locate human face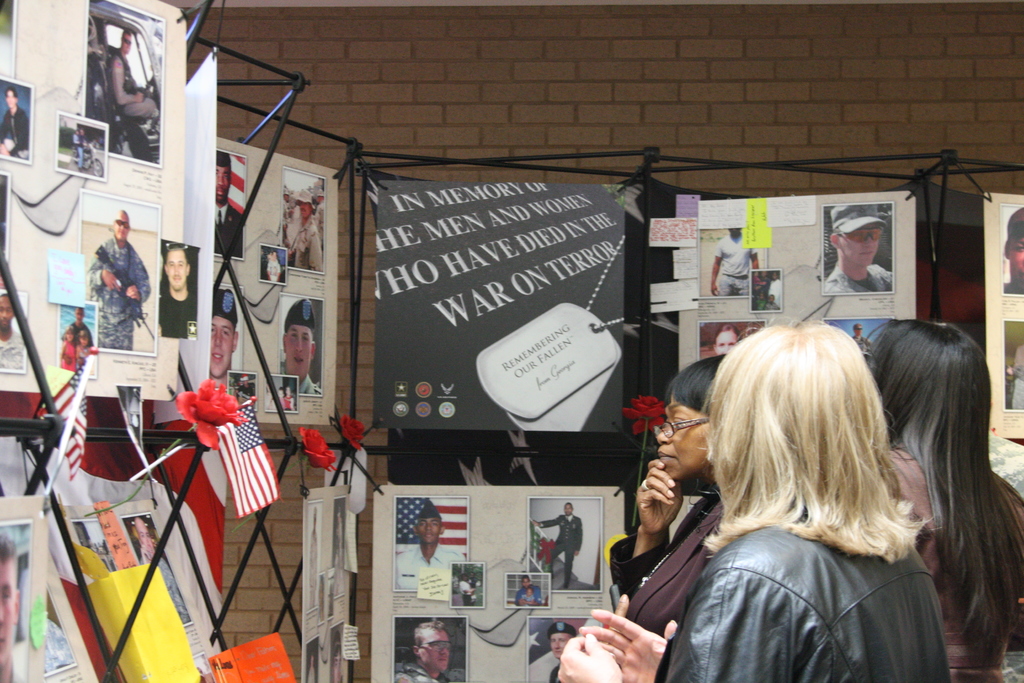
left=210, top=317, right=234, bottom=375
